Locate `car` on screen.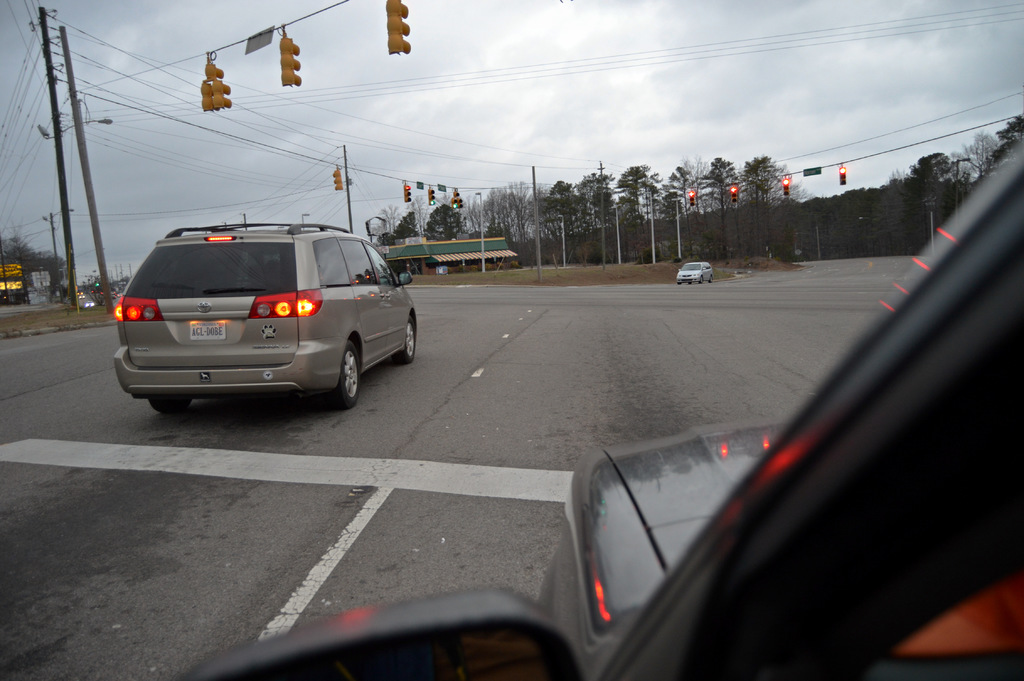
On screen at <box>105,211,419,419</box>.
